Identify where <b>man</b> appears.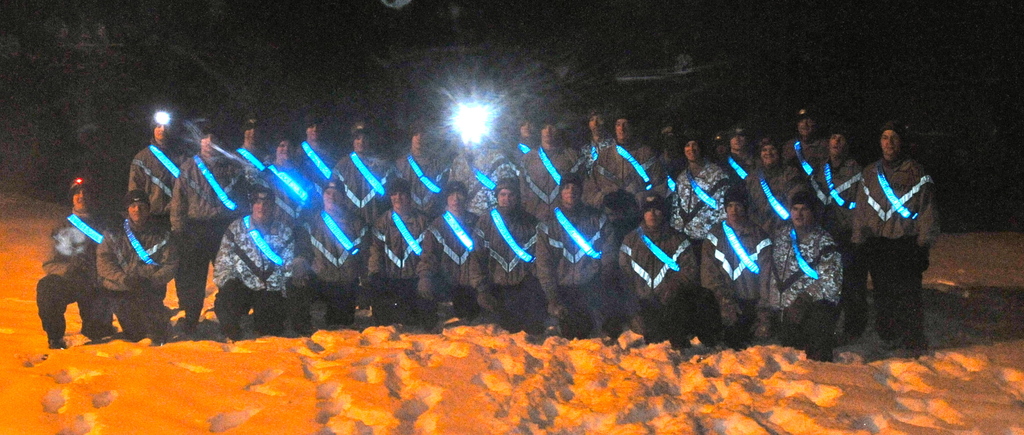
Appears at l=172, t=122, r=250, b=332.
